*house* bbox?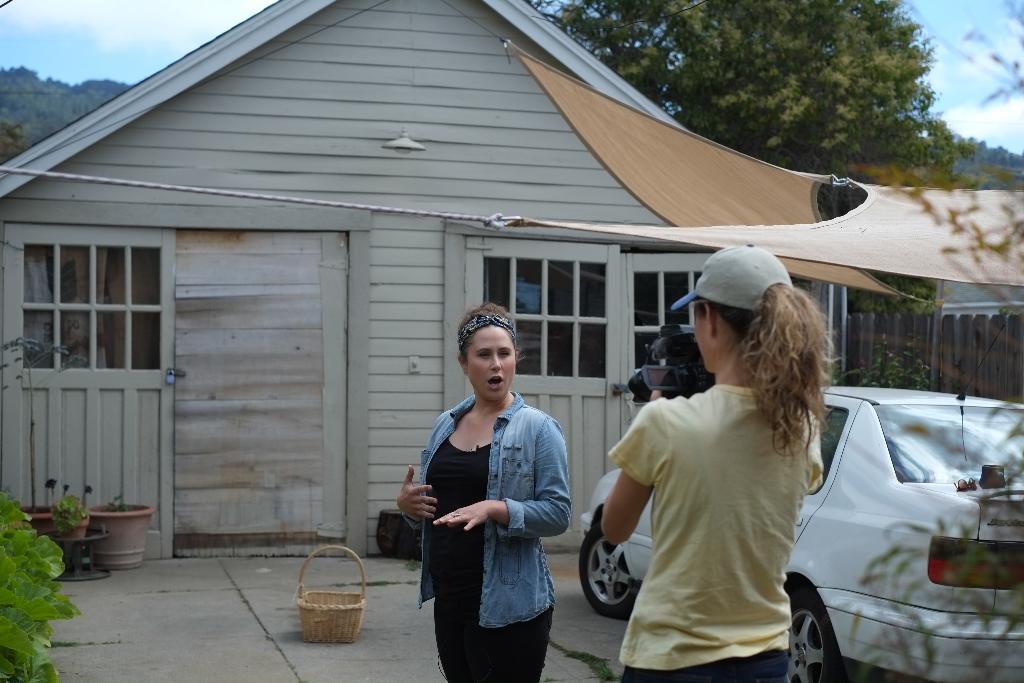
locate(33, 0, 891, 602)
